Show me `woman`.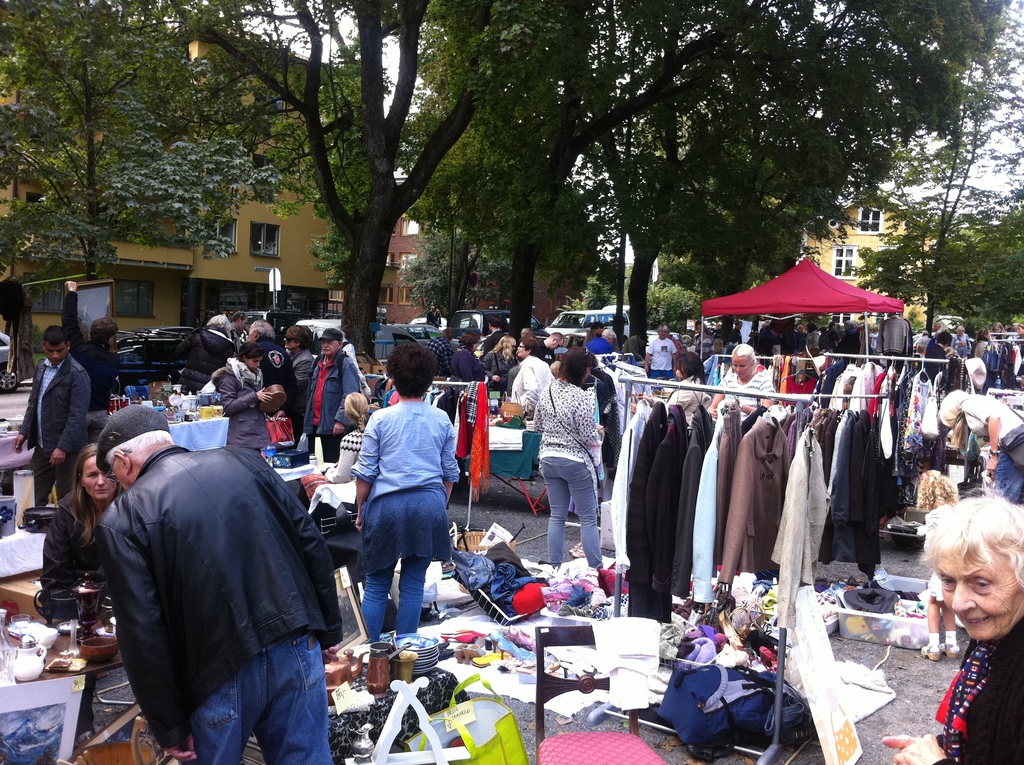
`woman` is here: {"left": 282, "top": 325, "right": 314, "bottom": 420}.
